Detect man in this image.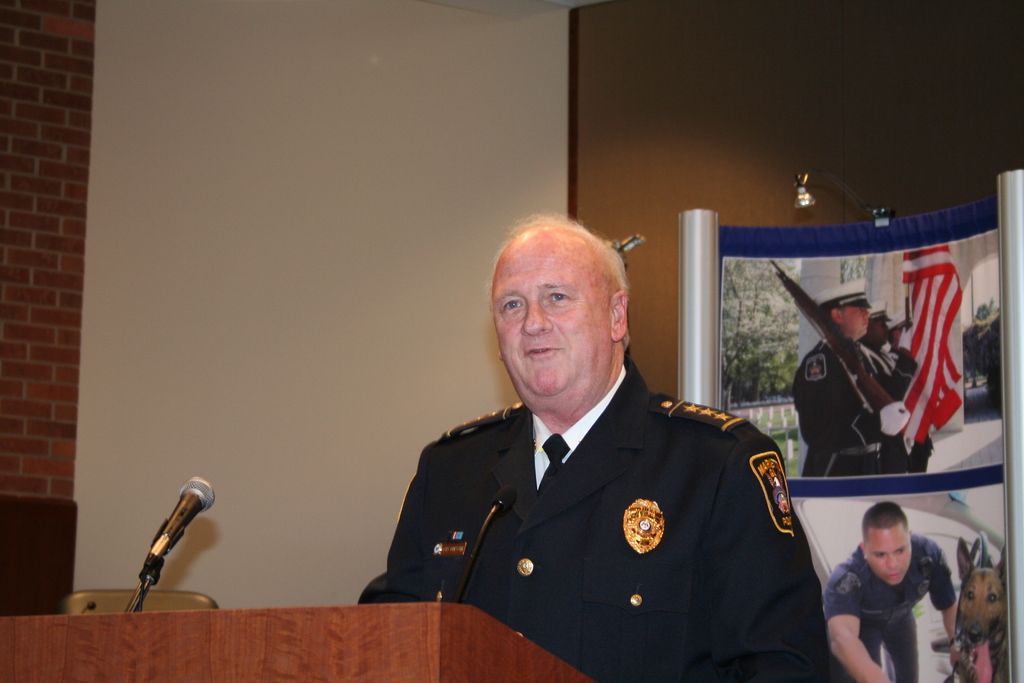
Detection: (left=858, top=299, right=913, bottom=473).
